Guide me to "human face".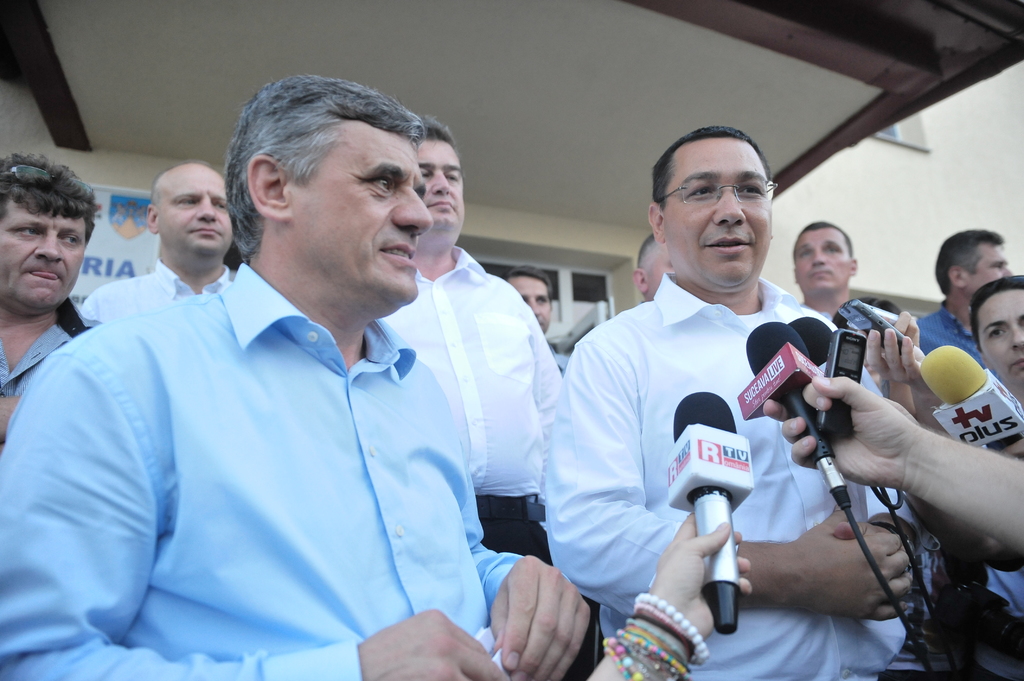
Guidance: box=[291, 132, 442, 291].
